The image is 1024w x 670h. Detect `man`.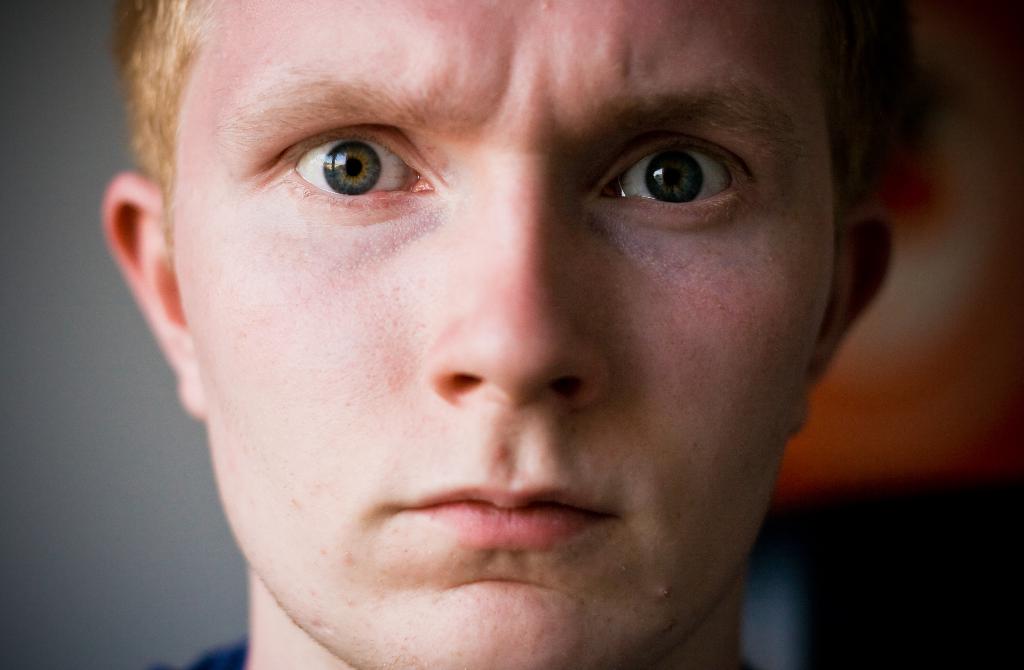
Detection: [x1=88, y1=9, x2=918, y2=669].
